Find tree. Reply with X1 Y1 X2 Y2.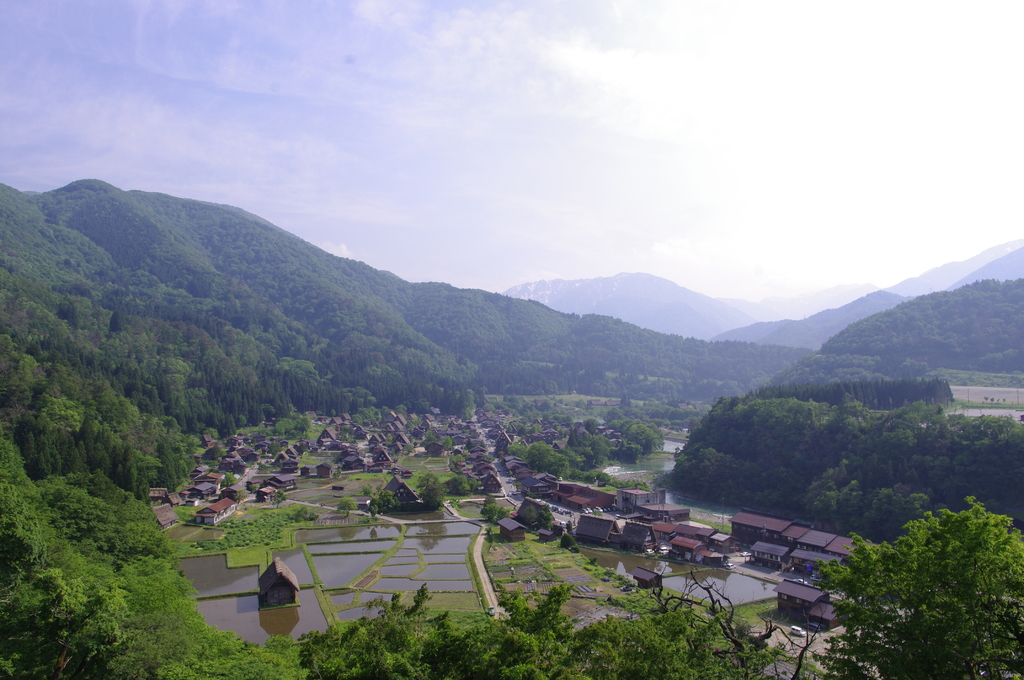
0 327 294 679.
